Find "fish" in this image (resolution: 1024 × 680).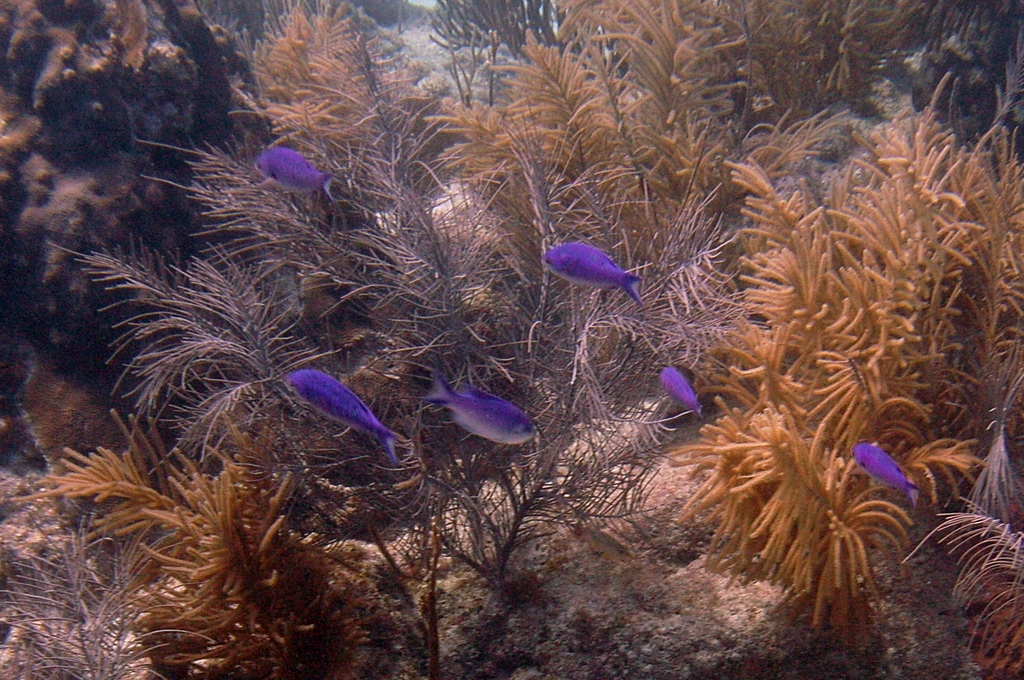
left=429, top=362, right=545, bottom=445.
